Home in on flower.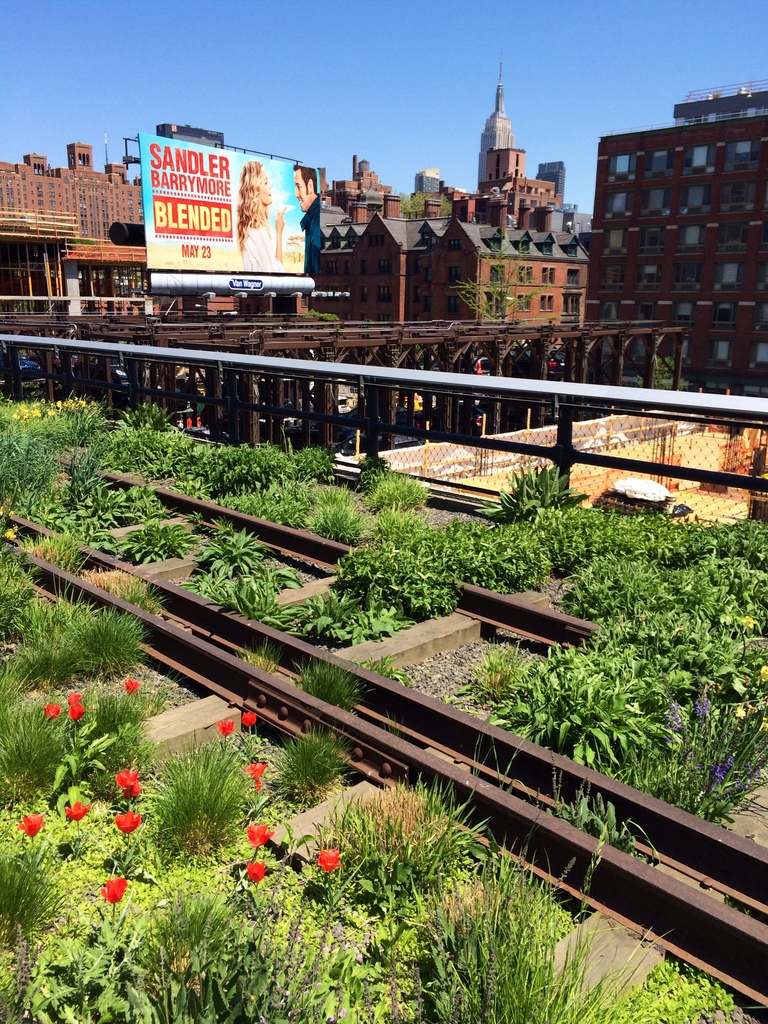
Homed in at 248/821/271/854.
